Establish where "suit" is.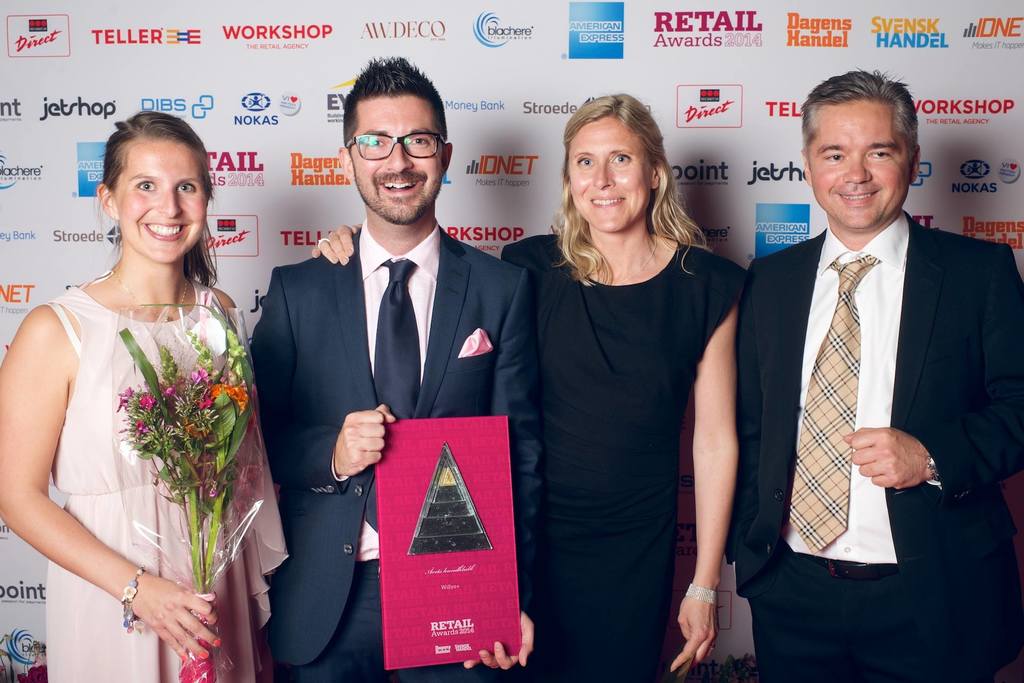
Established at (252,218,543,682).
